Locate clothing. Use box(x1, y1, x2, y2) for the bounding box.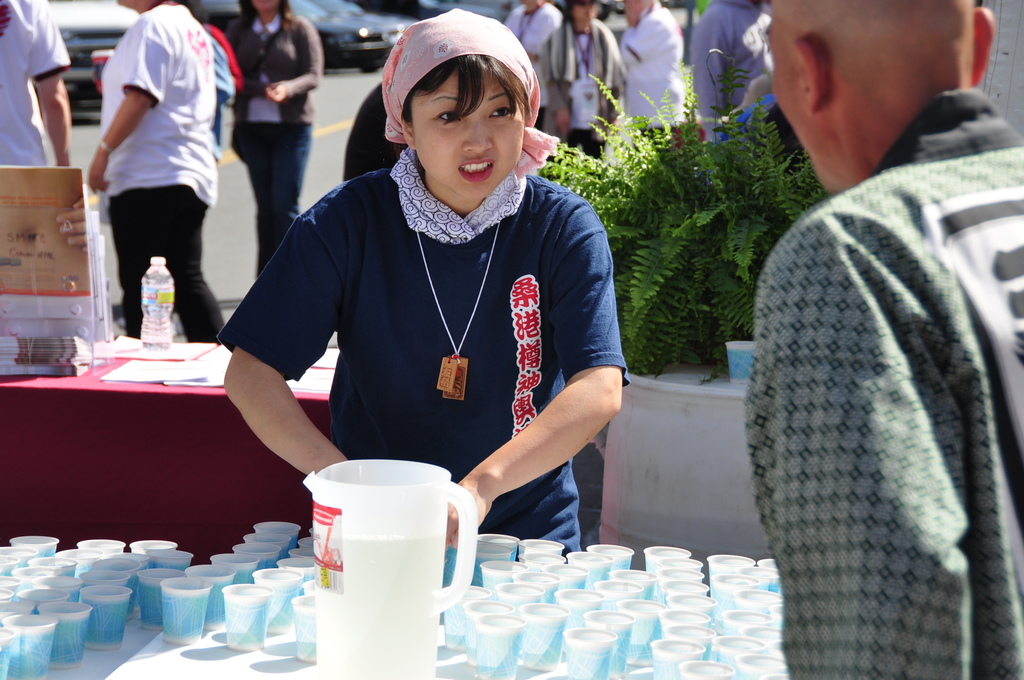
box(0, 0, 72, 166).
